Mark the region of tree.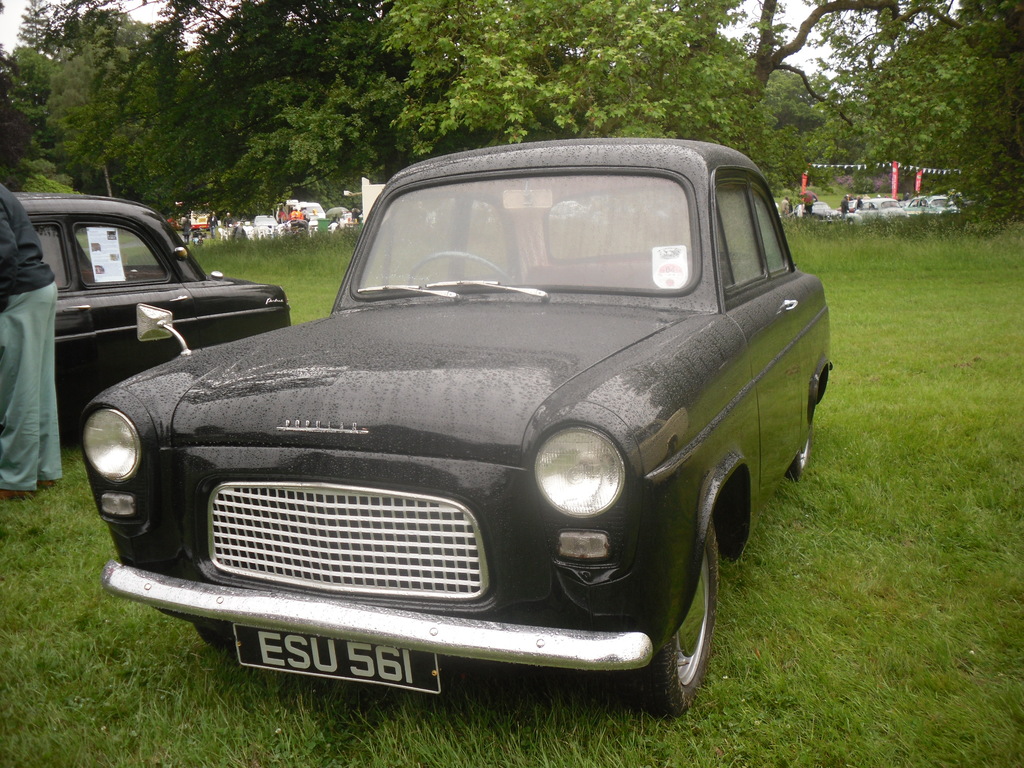
Region: 385,0,892,180.
